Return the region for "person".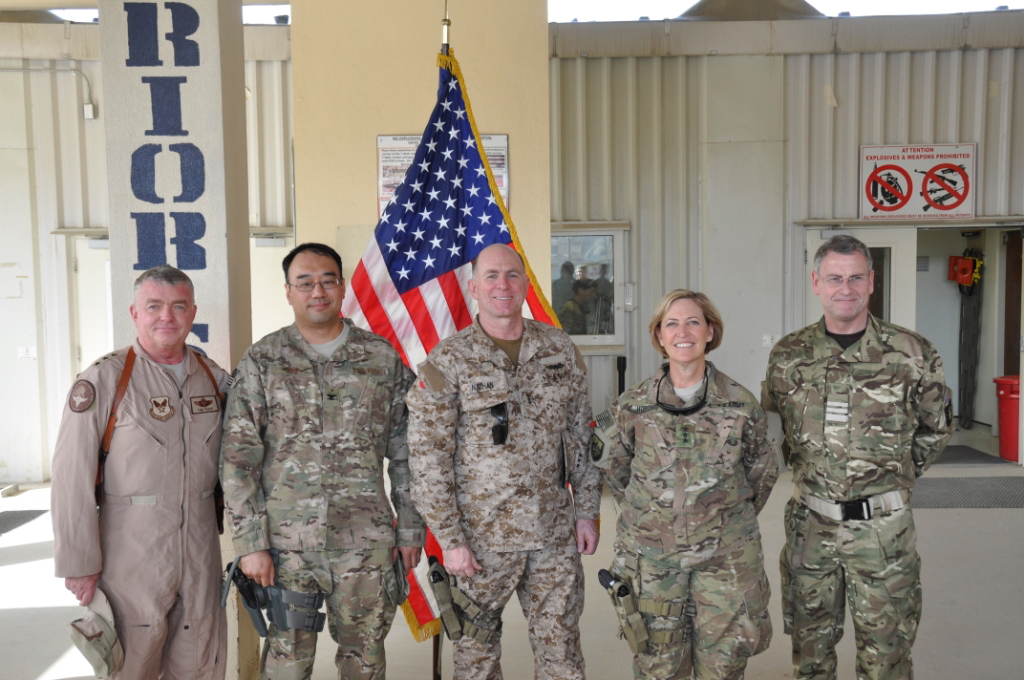
(595, 262, 613, 311).
